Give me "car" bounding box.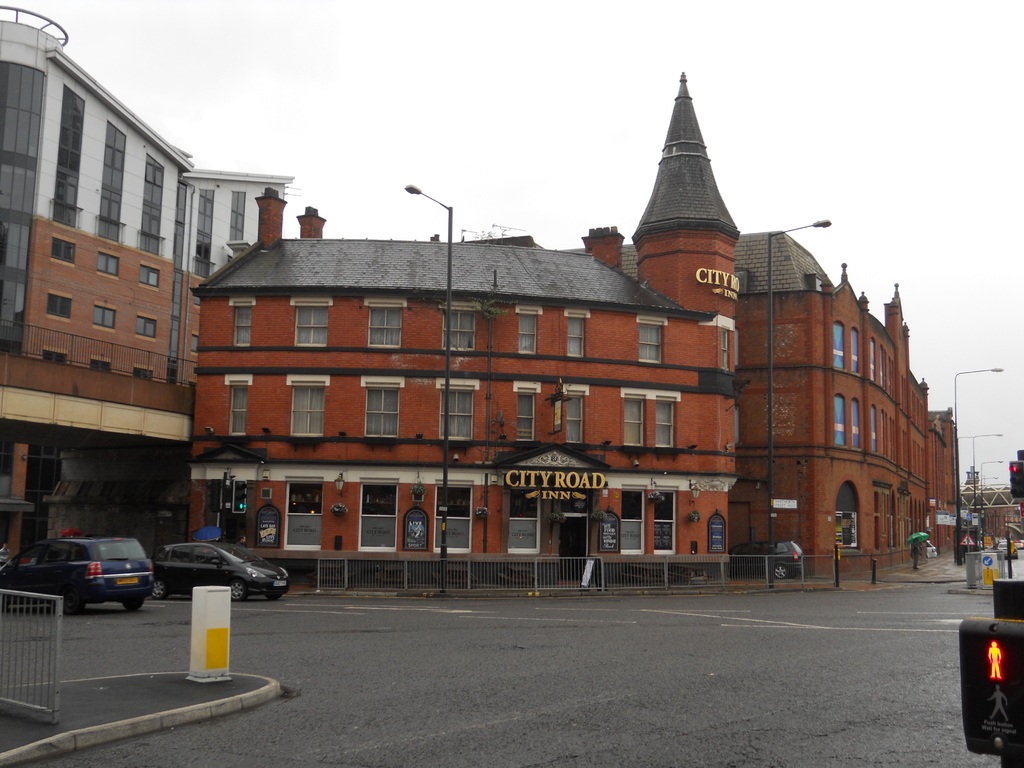
locate(153, 536, 292, 606).
